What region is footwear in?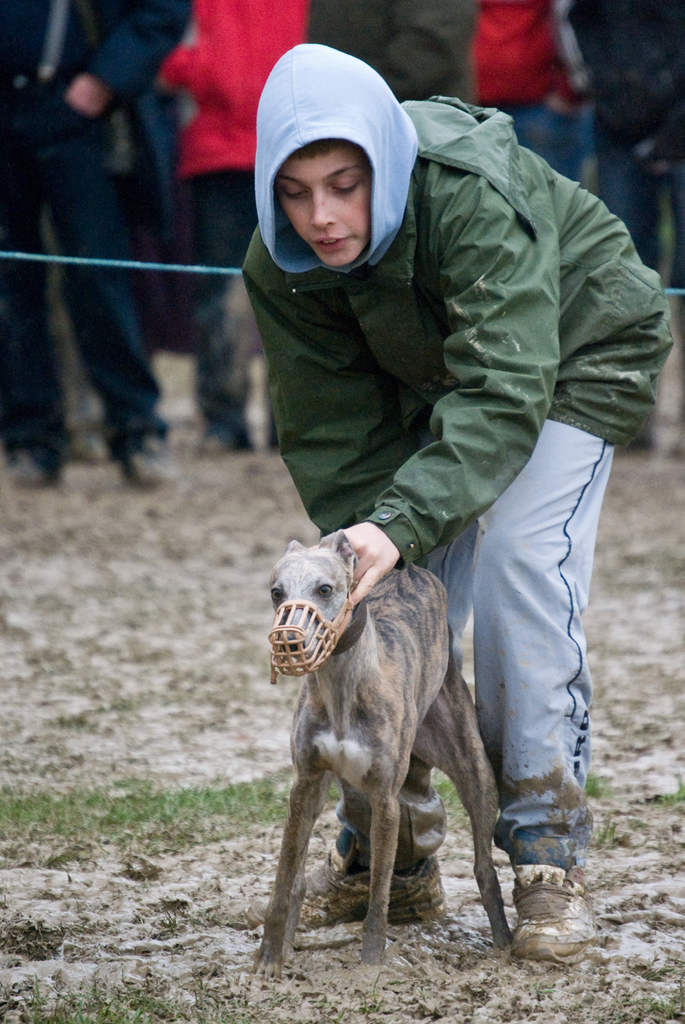
<region>520, 873, 602, 964</region>.
